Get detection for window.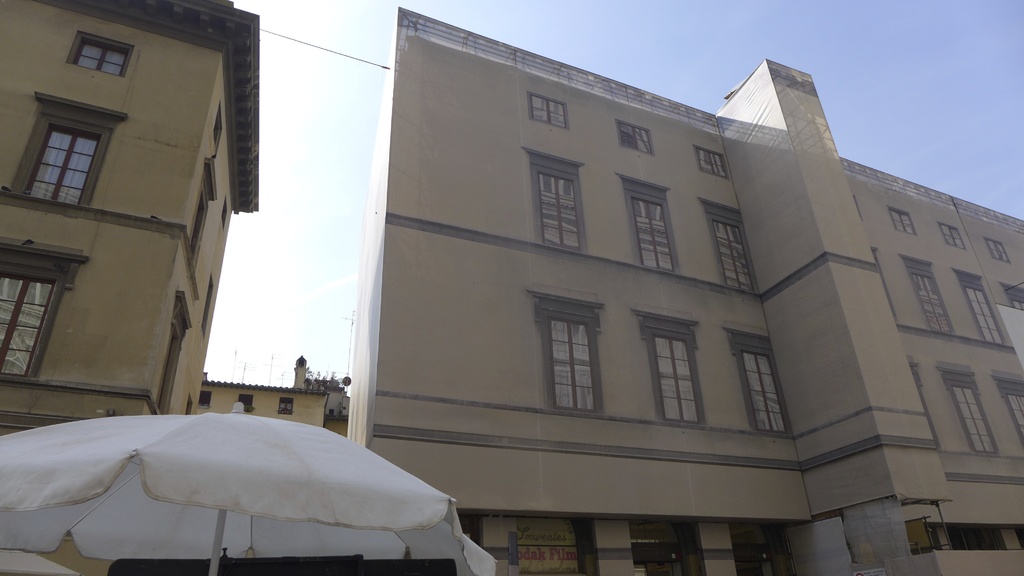
Detection: (696, 143, 729, 182).
